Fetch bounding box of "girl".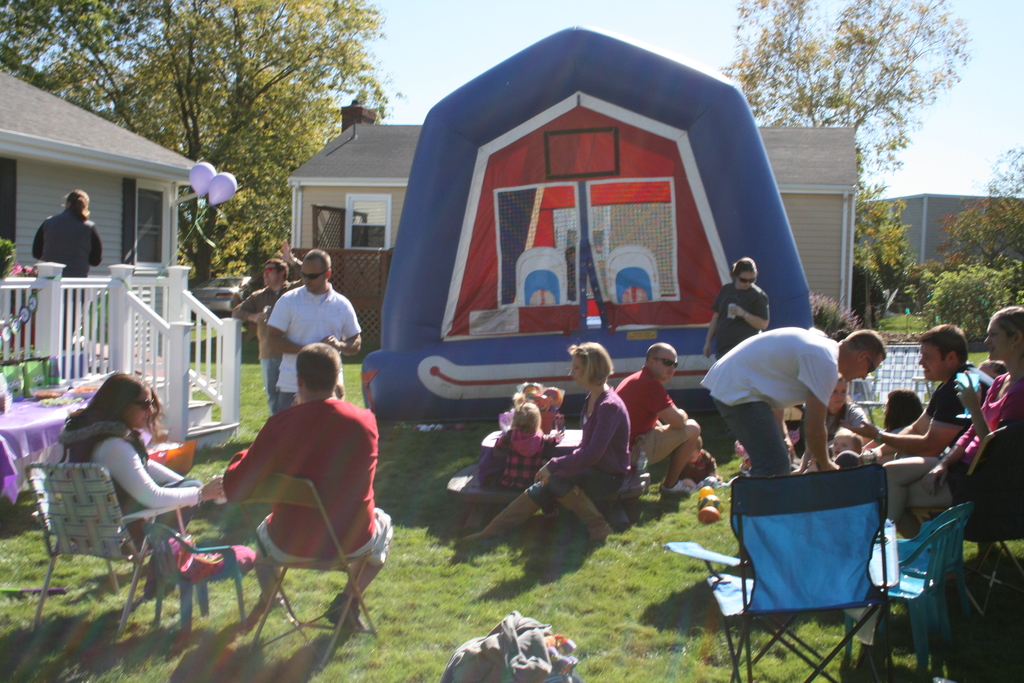
Bbox: <region>877, 304, 1023, 542</region>.
